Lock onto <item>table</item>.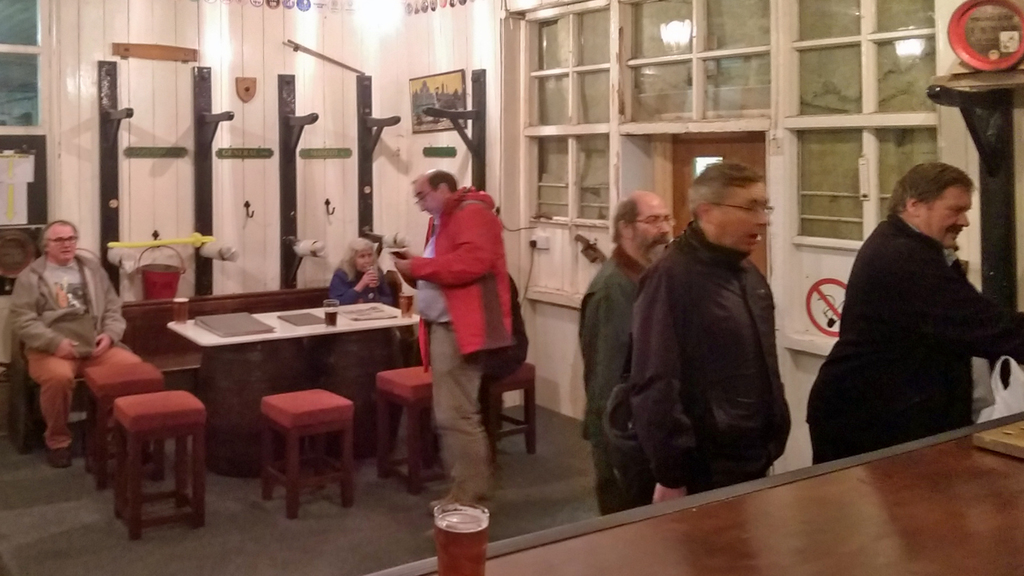
Locked: bbox=(373, 412, 1023, 575).
